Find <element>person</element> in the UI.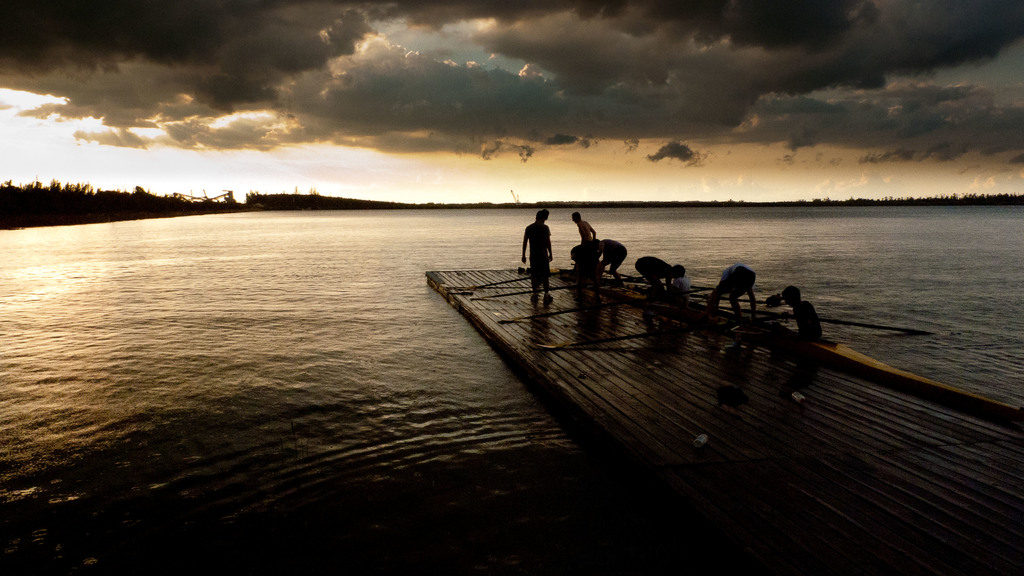
UI element at (x1=594, y1=236, x2=625, y2=275).
